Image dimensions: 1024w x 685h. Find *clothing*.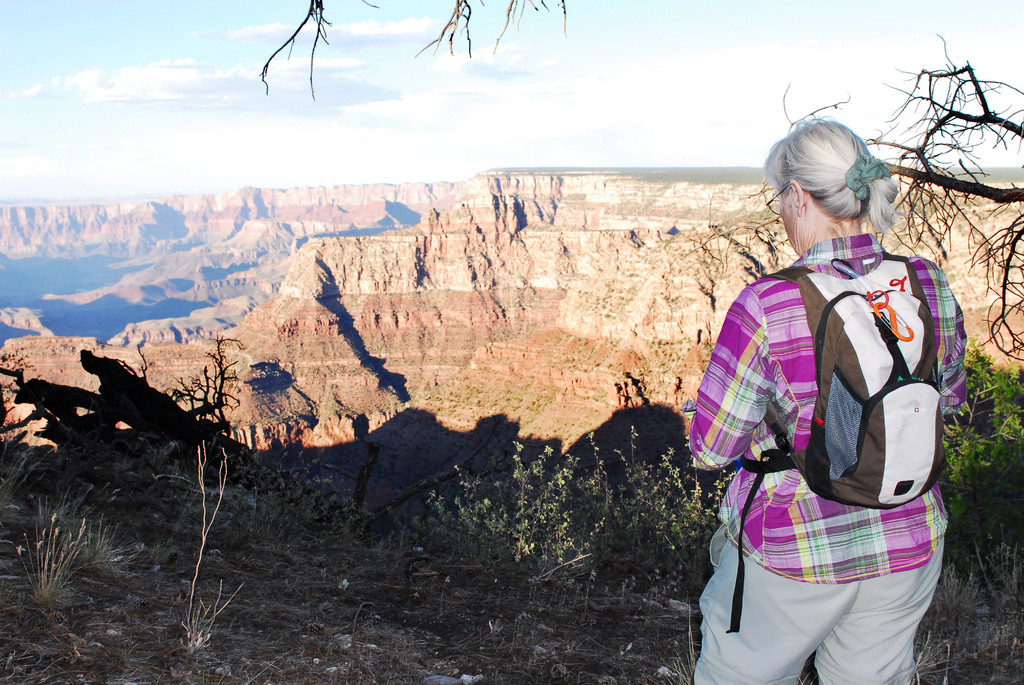
(703, 219, 982, 659).
